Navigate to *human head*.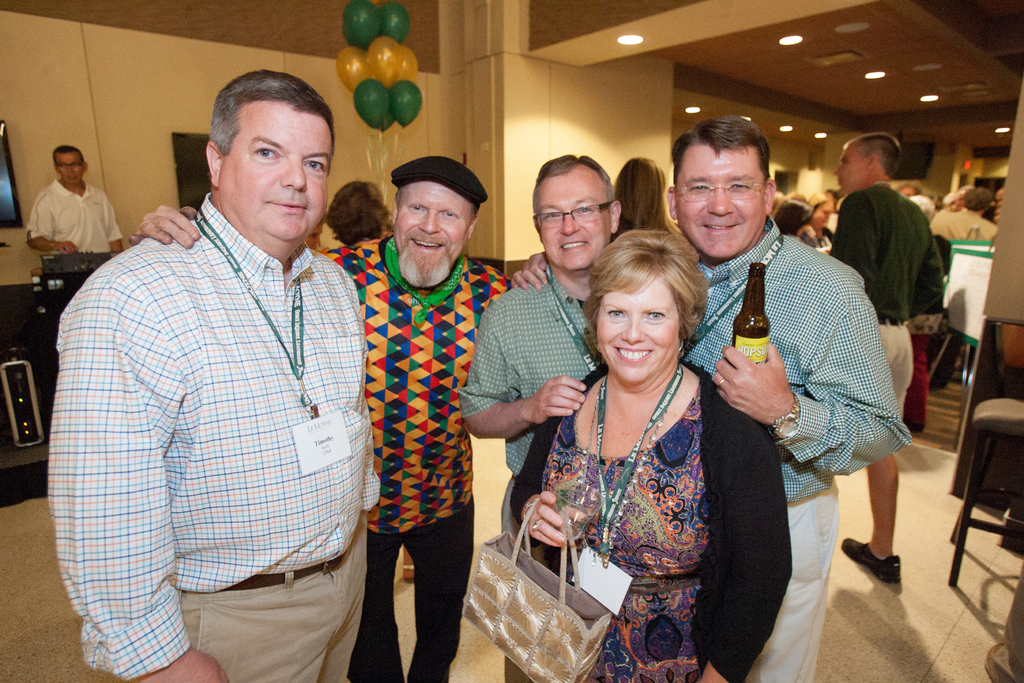
Navigation target: <box>613,156,664,226</box>.
